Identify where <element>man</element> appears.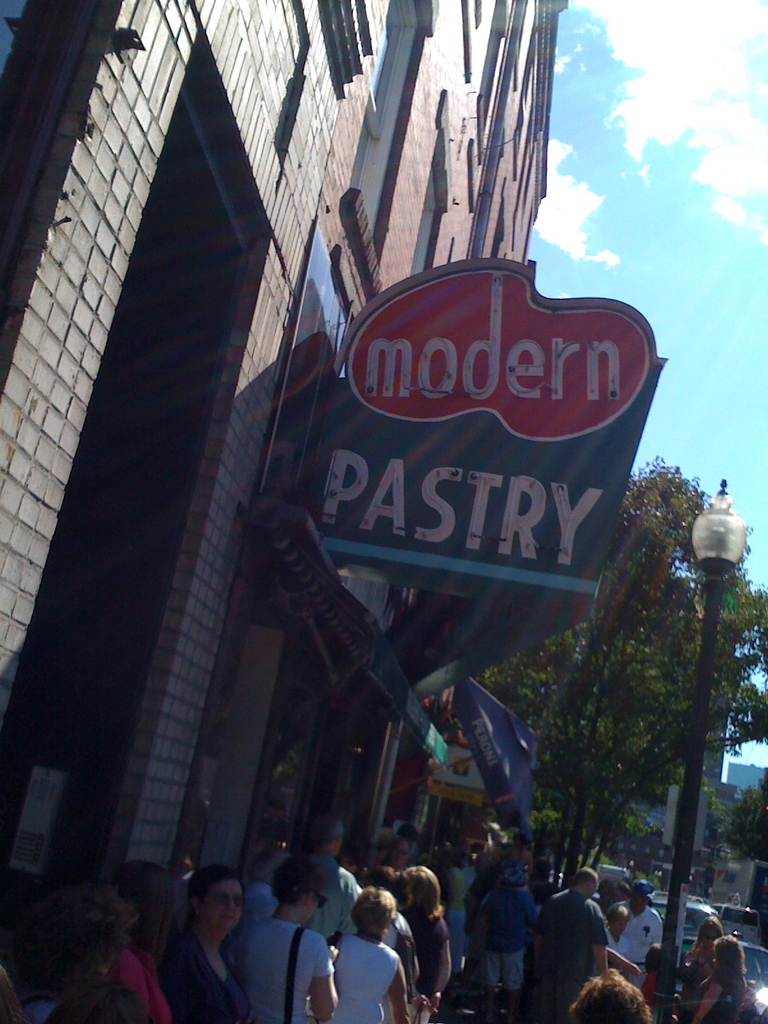
Appears at <bbox>373, 824, 417, 886</bbox>.
